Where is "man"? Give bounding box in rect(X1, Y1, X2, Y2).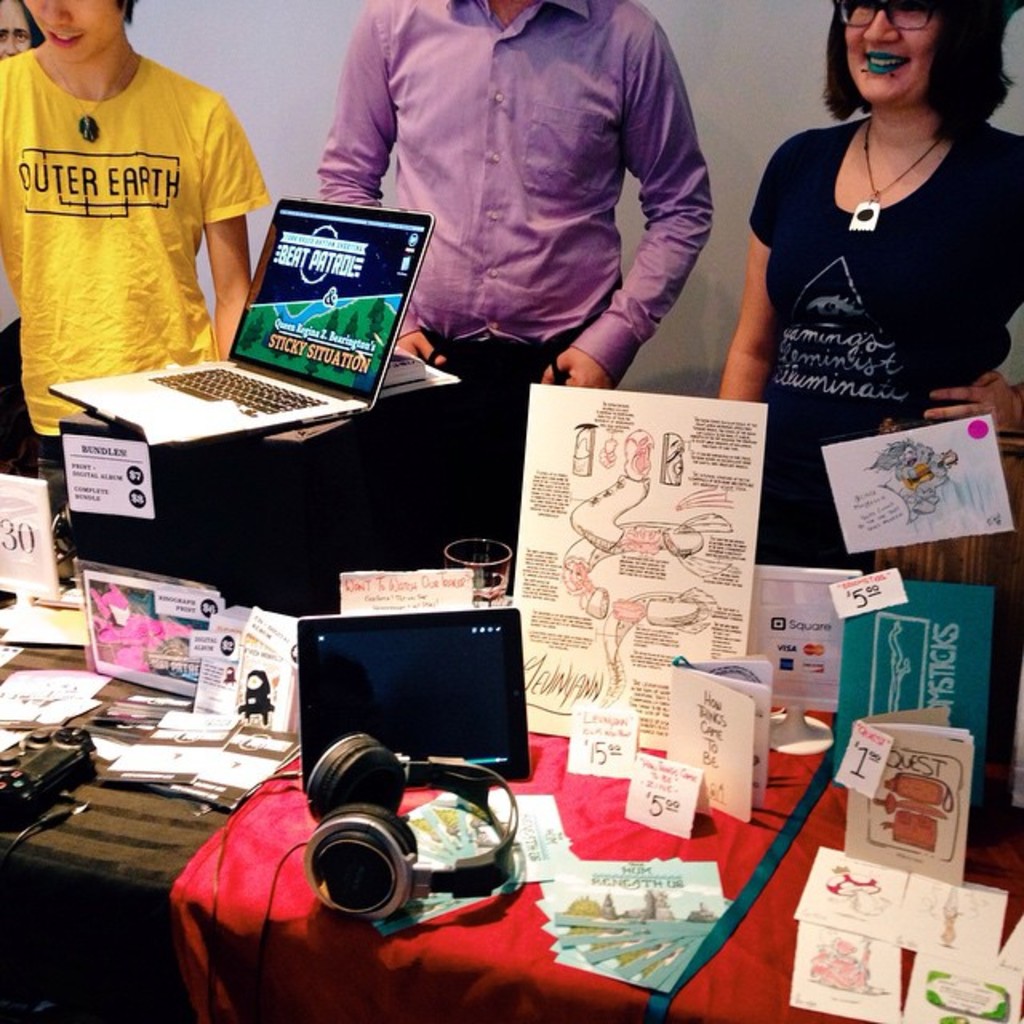
rect(0, 0, 293, 437).
